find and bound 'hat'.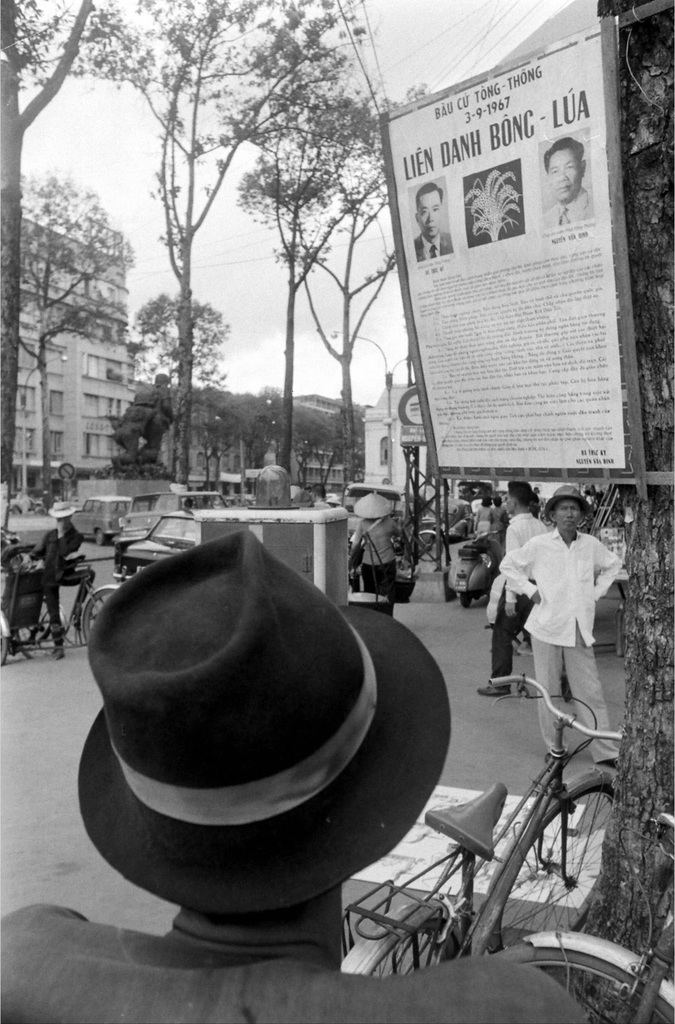
Bound: bbox=[354, 493, 398, 517].
